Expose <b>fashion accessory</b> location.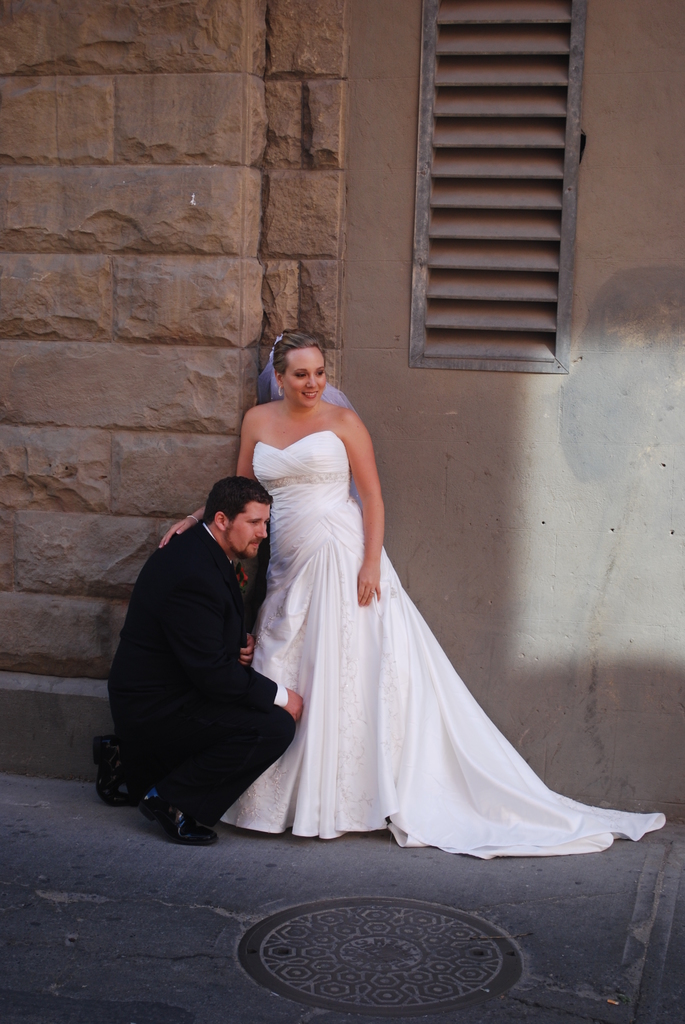
Exposed at pyautogui.locateOnScreen(134, 785, 219, 844).
